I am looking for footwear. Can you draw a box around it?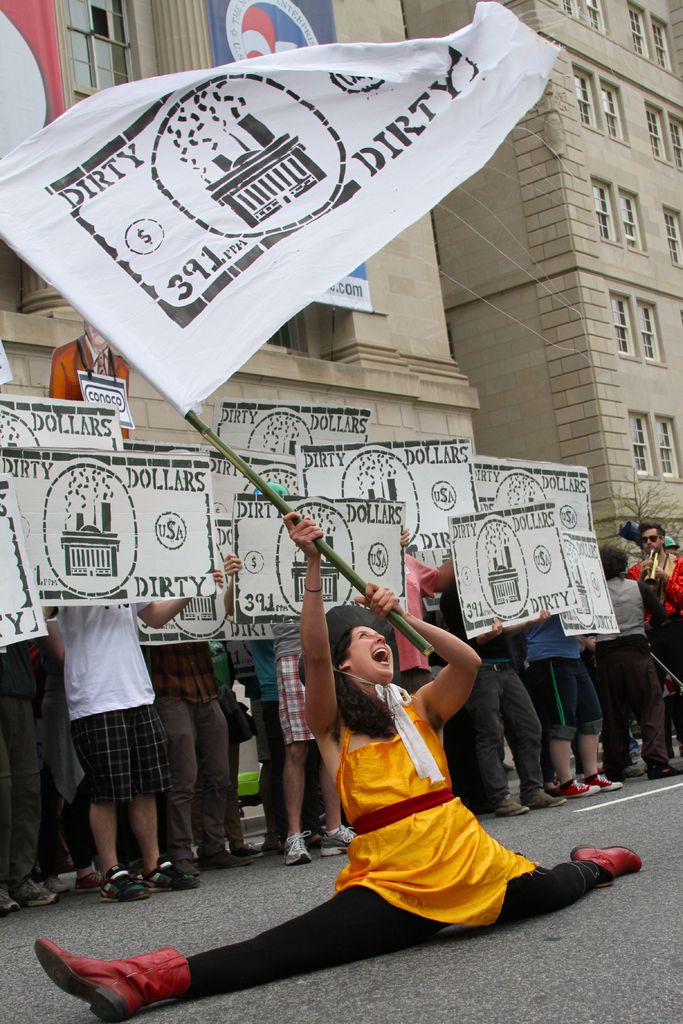
Sure, the bounding box is l=644, t=760, r=681, b=781.
